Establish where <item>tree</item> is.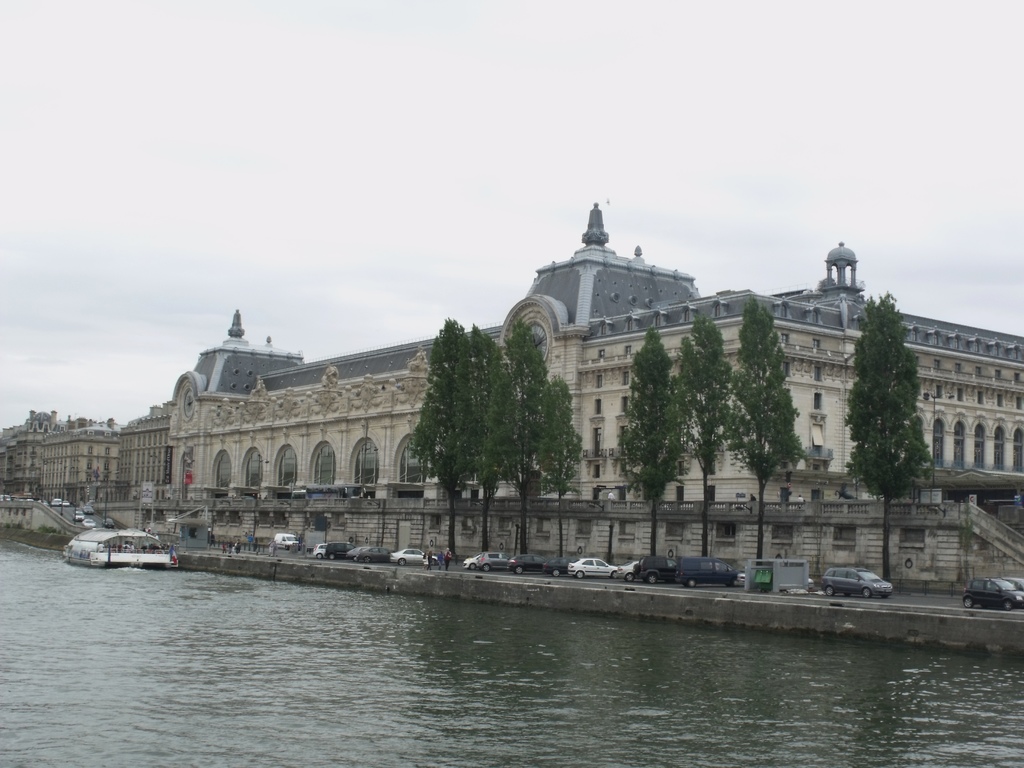
Established at locate(491, 318, 549, 556).
